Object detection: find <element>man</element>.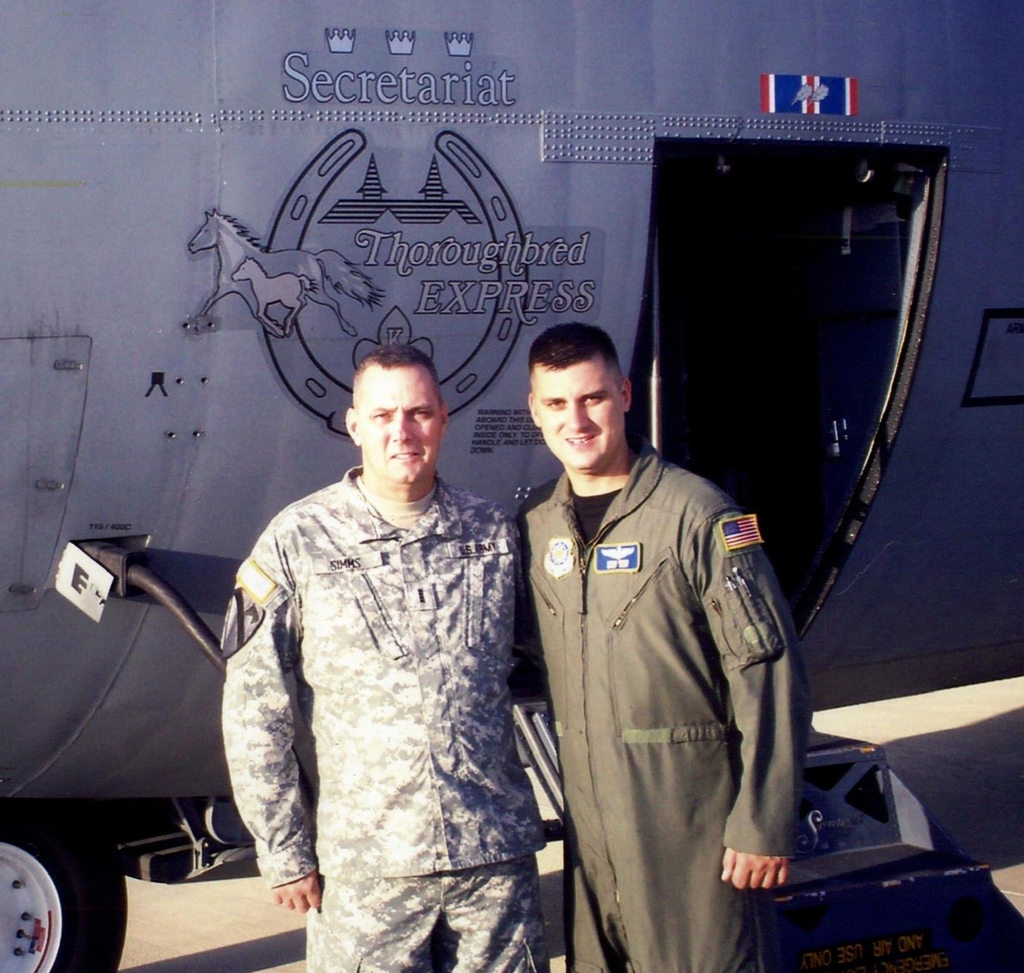
[x1=218, y1=336, x2=547, y2=972].
